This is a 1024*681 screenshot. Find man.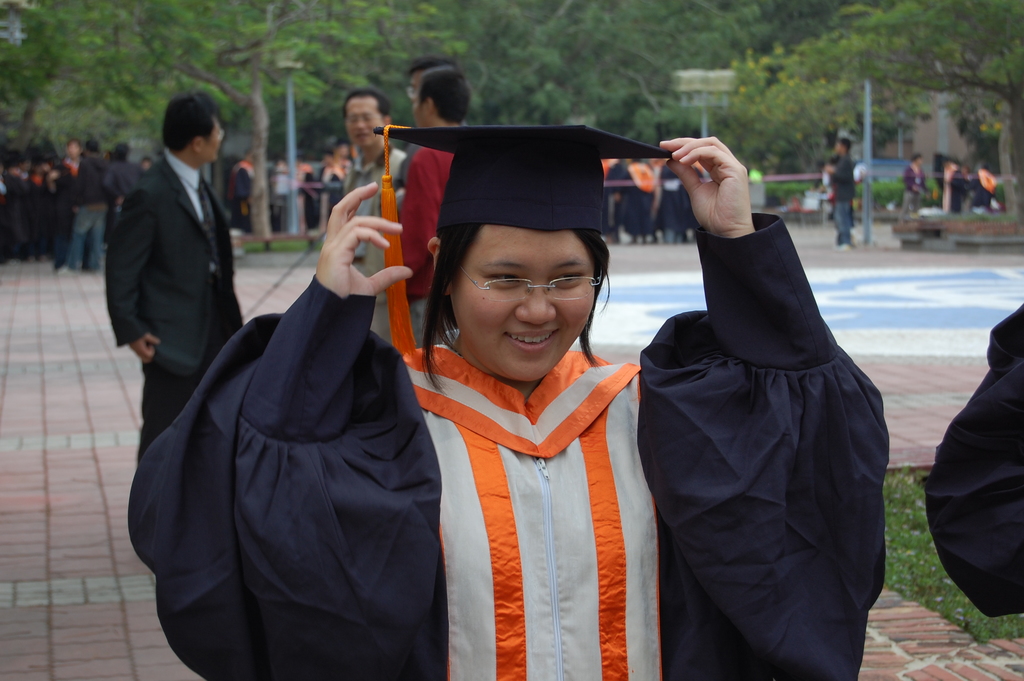
Bounding box: 394:64:453:343.
